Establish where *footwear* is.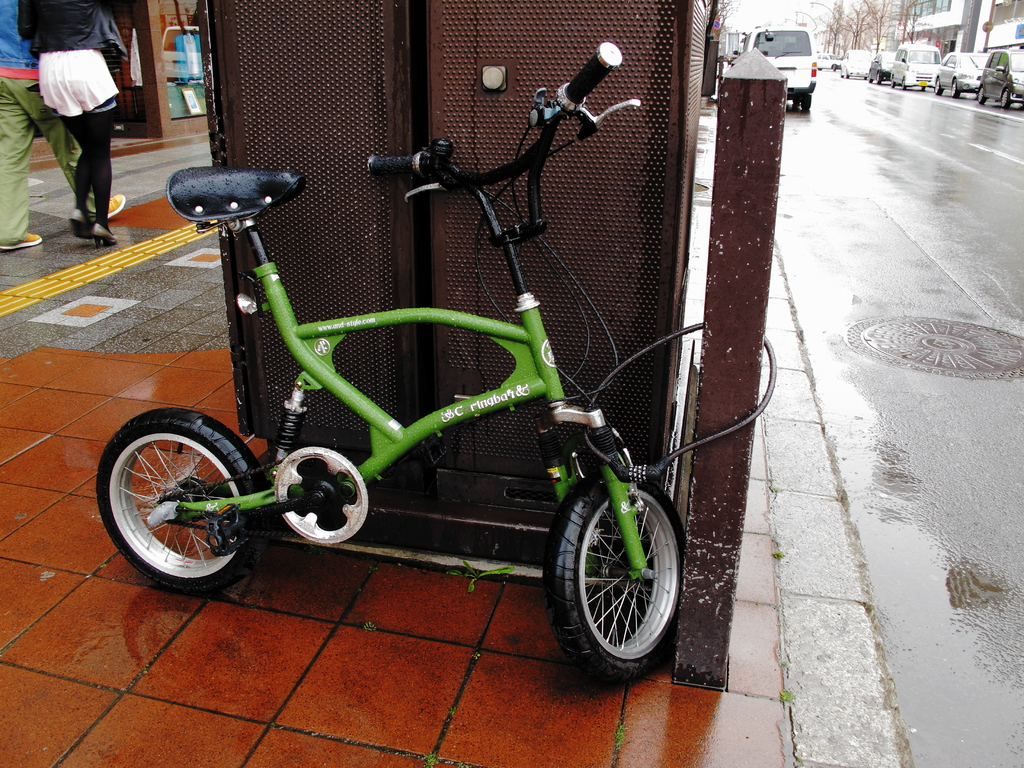
Established at box(70, 205, 93, 241).
